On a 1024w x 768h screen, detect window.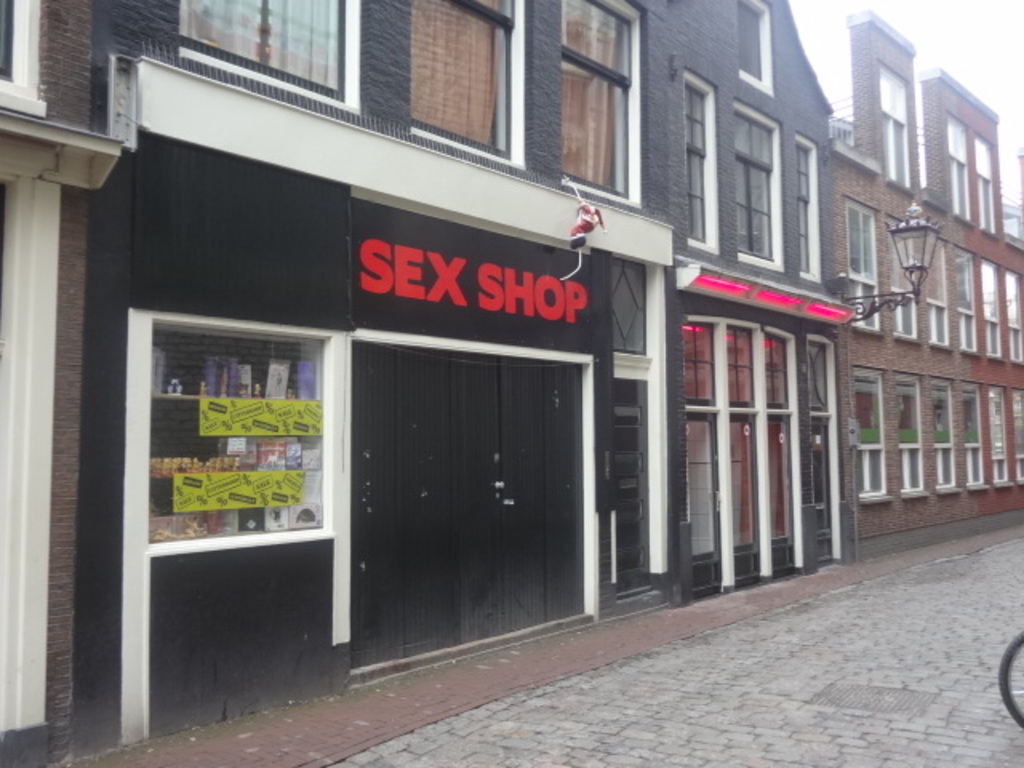
[952,384,973,443].
